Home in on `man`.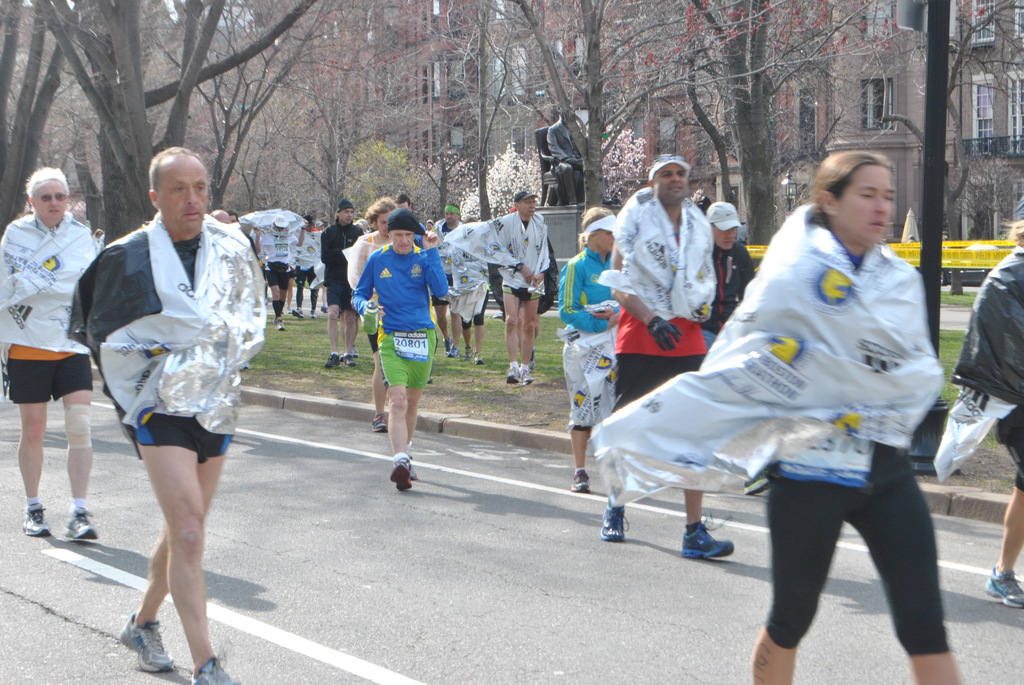
Homed in at <region>0, 166, 97, 538</region>.
